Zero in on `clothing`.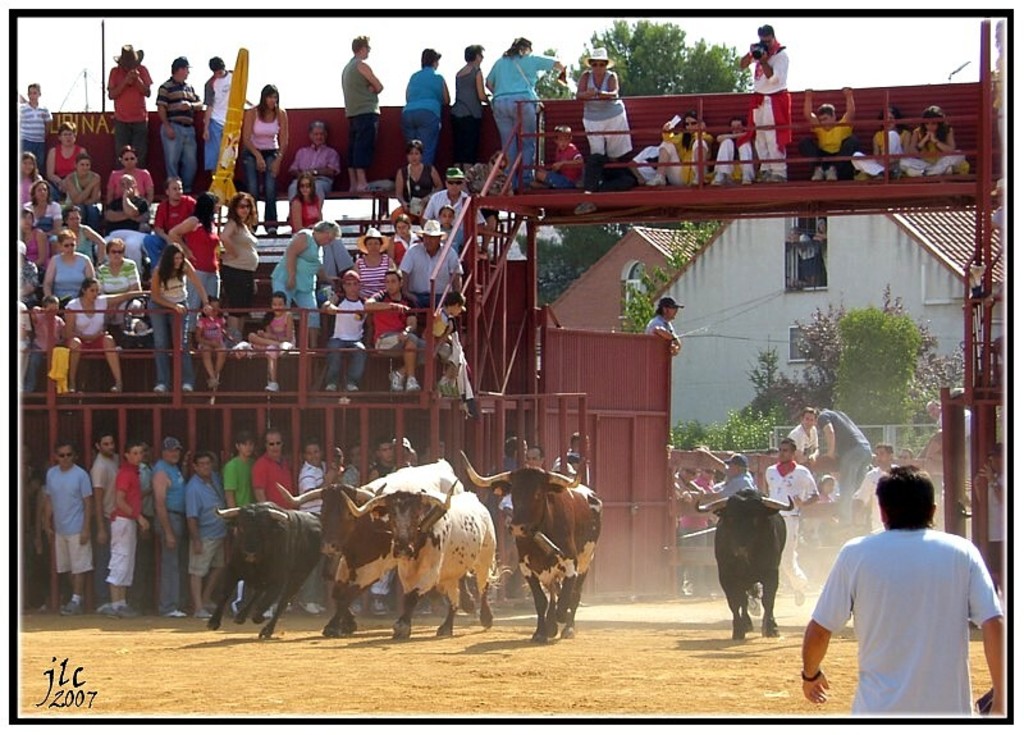
Zeroed in: [left=823, top=124, right=852, bottom=145].
